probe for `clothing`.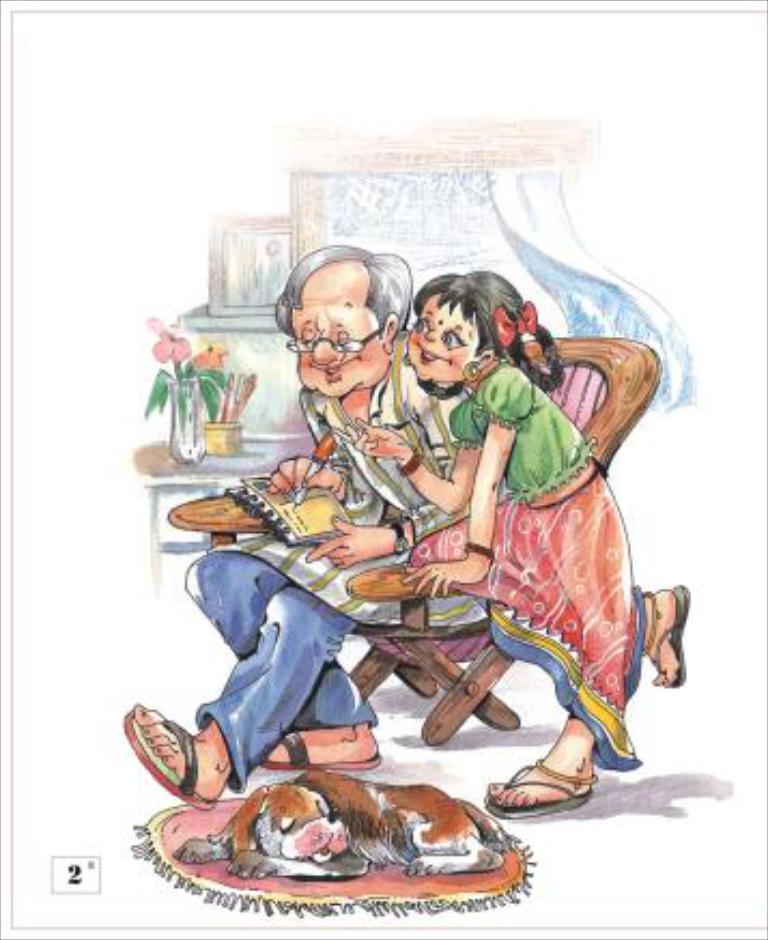
Probe result: <region>183, 351, 516, 796</region>.
